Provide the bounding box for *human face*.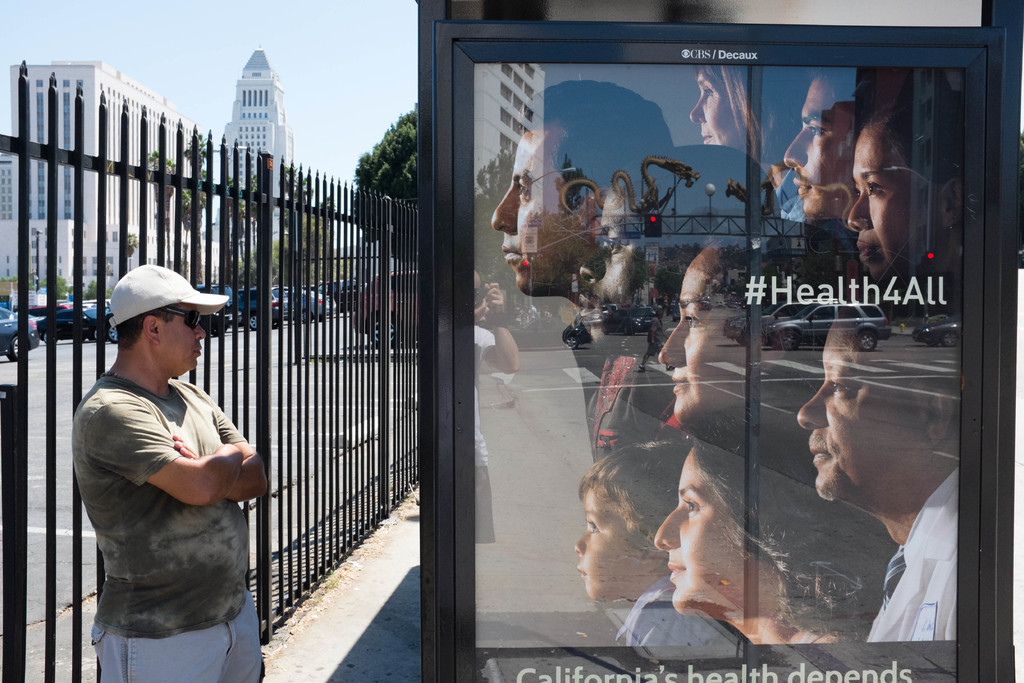
crop(786, 76, 856, 214).
